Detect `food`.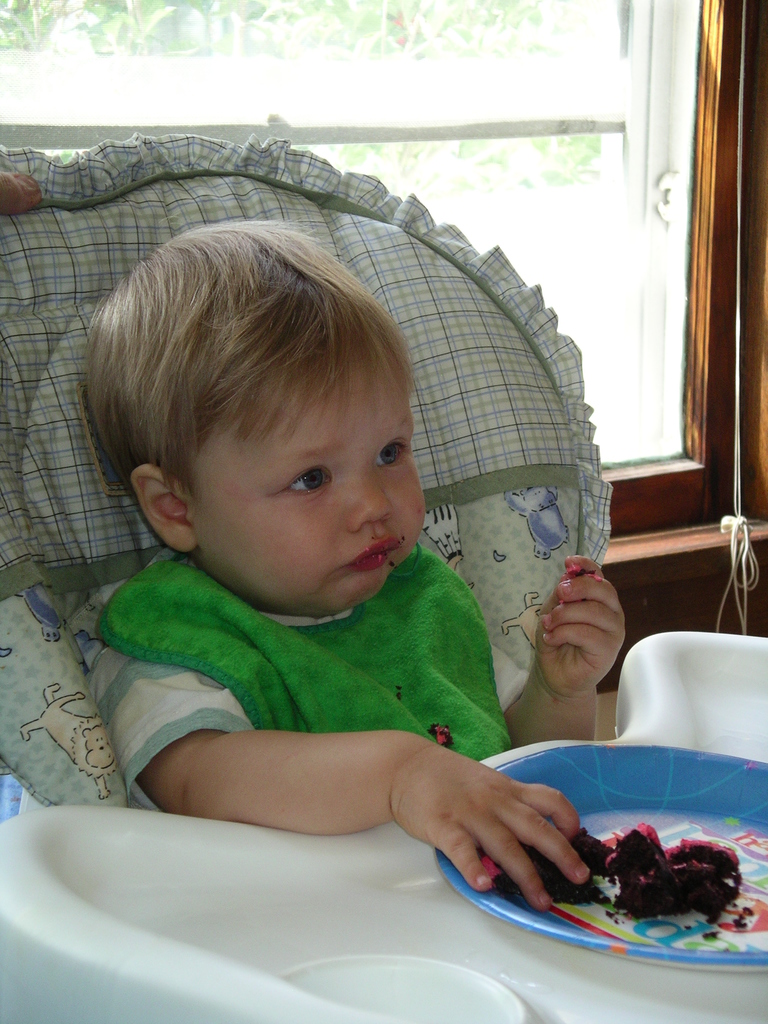
Detected at {"left": 579, "top": 816, "right": 742, "bottom": 931}.
